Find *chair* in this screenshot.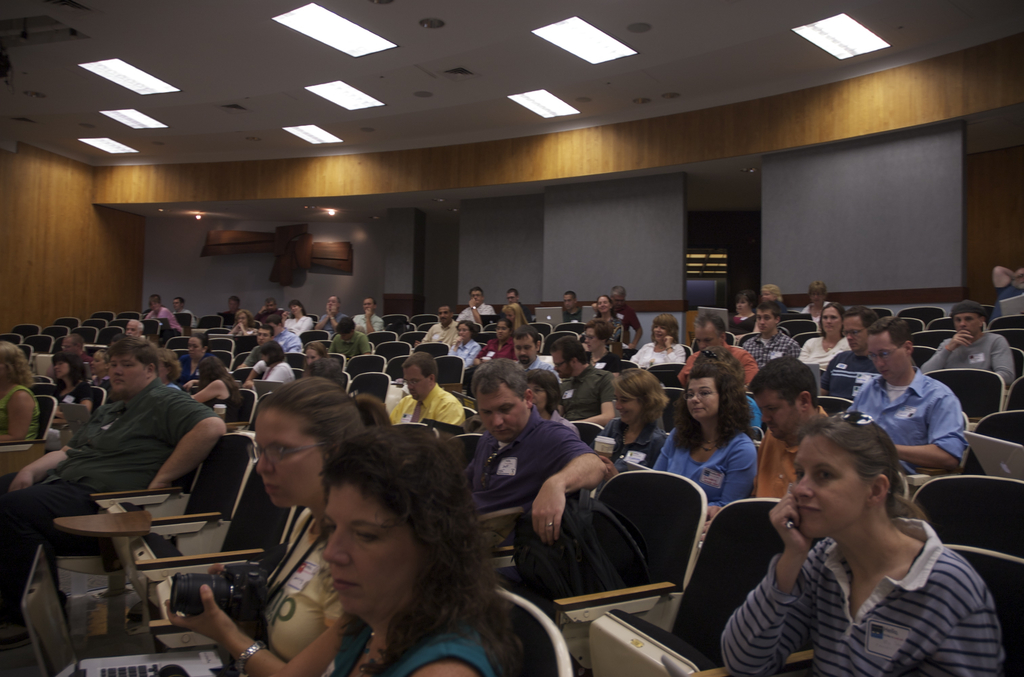
The bounding box for *chair* is 218/352/236/373.
